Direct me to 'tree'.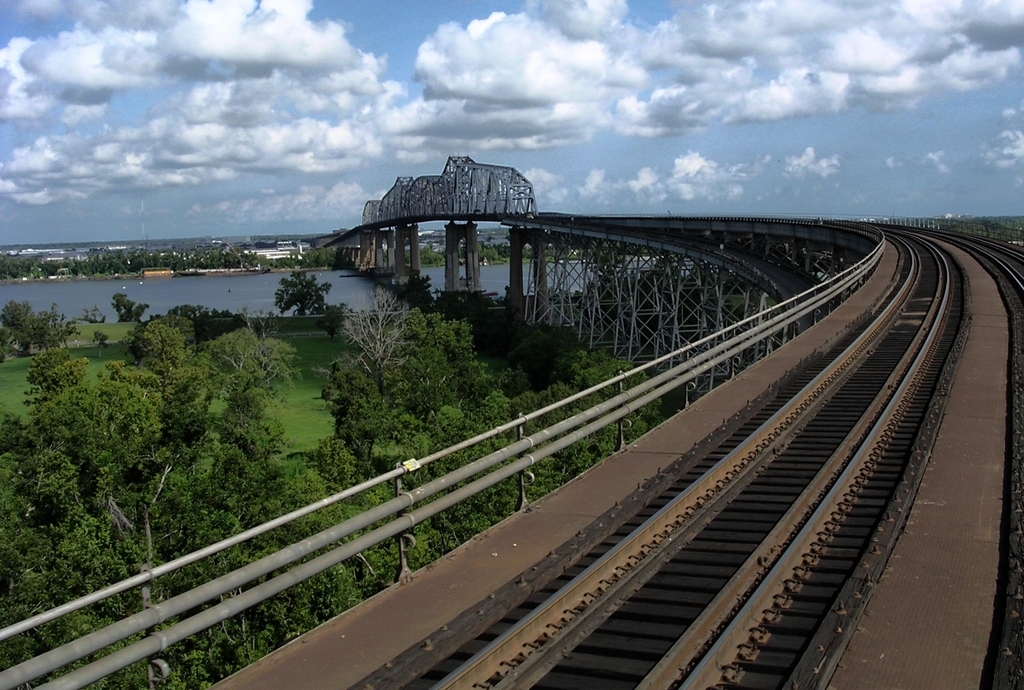
Direction: [406,248,444,265].
